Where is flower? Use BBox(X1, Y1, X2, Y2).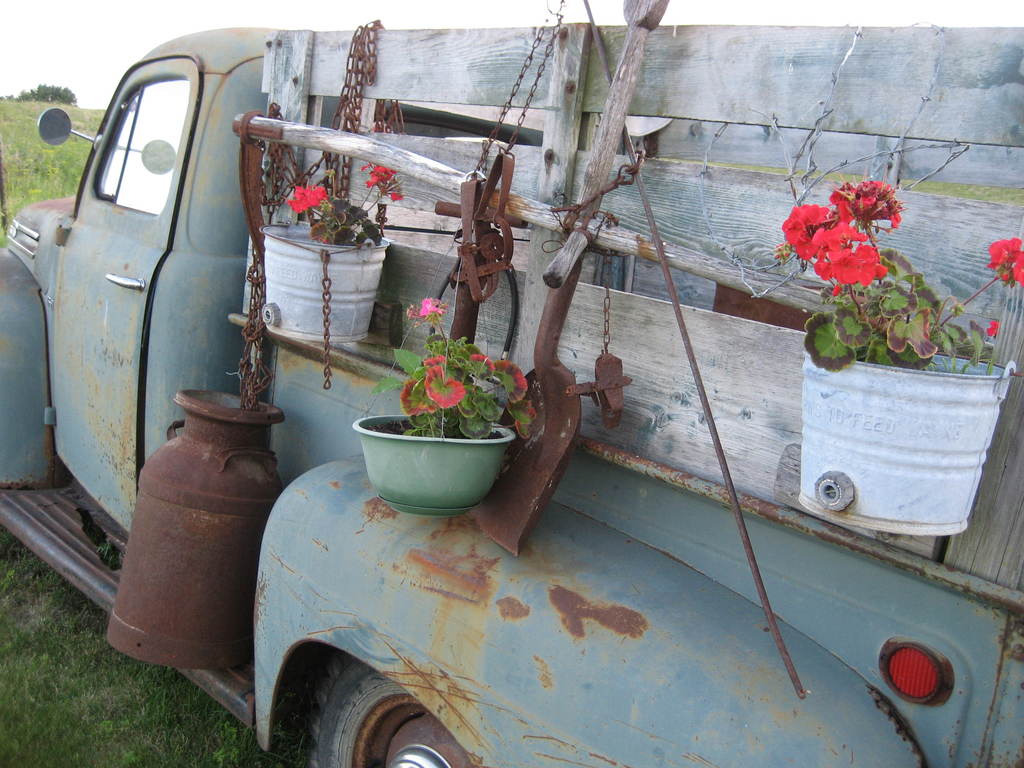
BBox(988, 236, 1023, 291).
